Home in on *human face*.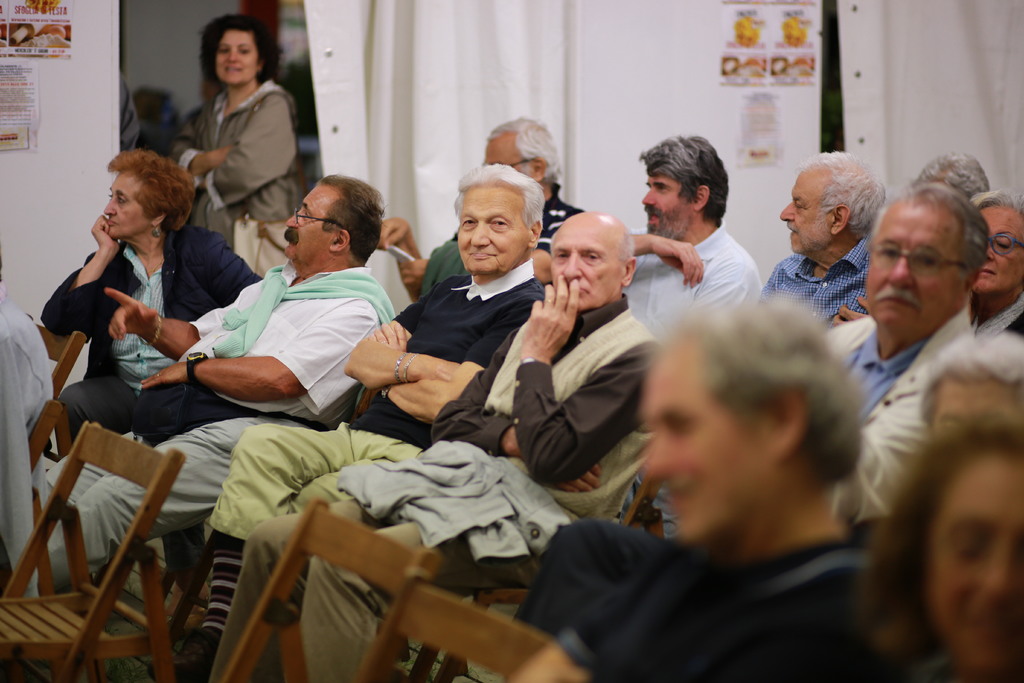
Homed in at (286,183,335,261).
